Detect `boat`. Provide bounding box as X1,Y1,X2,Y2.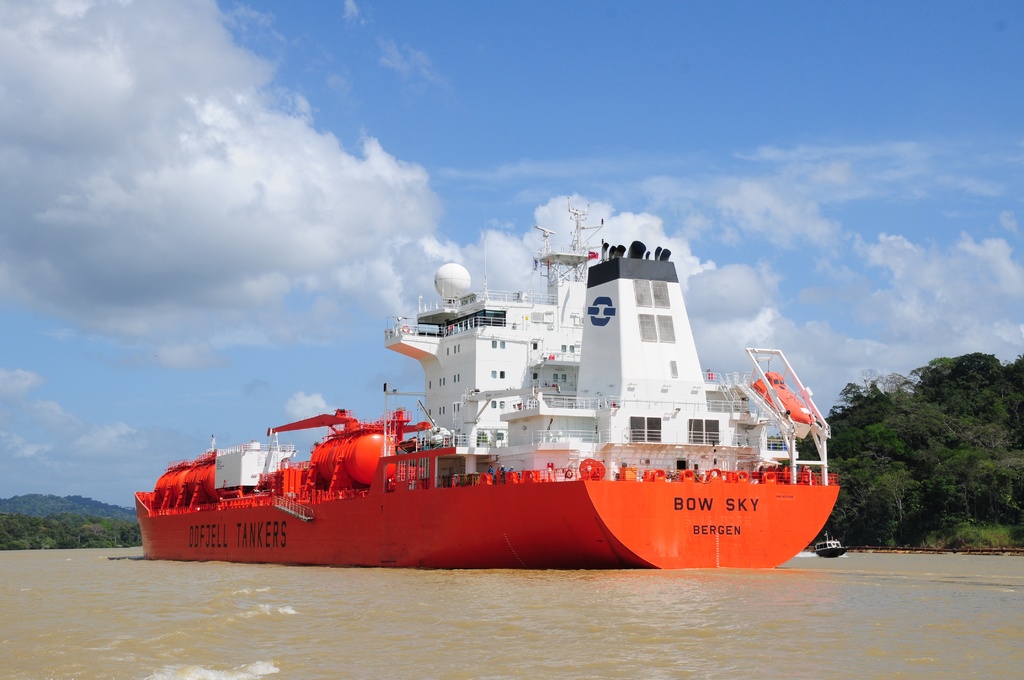
185,211,901,562.
